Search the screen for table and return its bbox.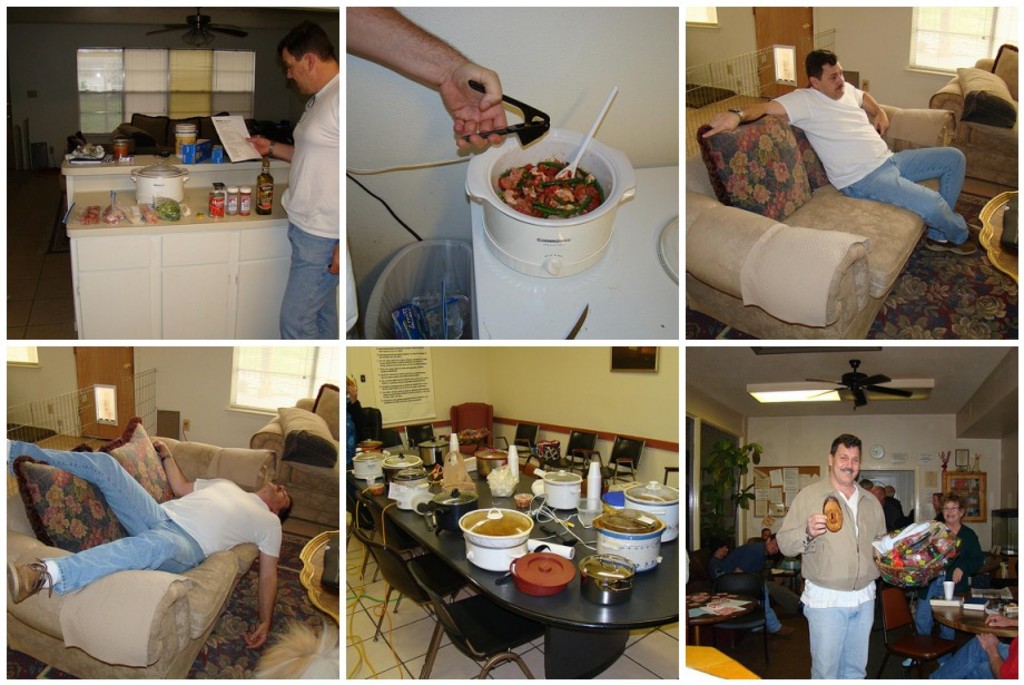
Found: 476 165 678 340.
